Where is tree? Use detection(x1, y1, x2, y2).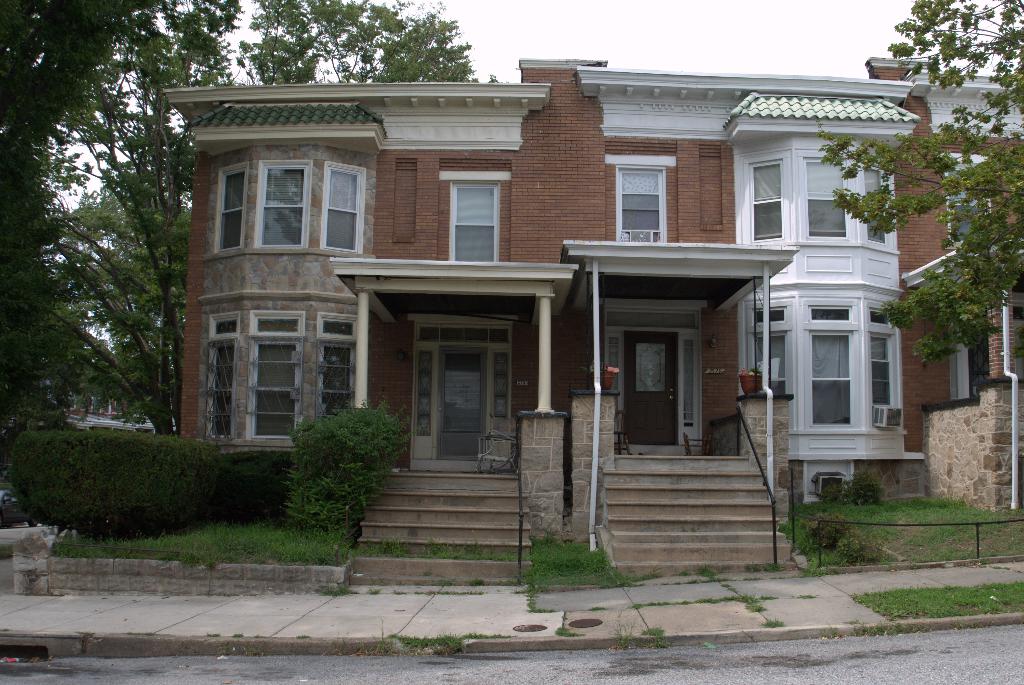
detection(19, 0, 508, 442).
